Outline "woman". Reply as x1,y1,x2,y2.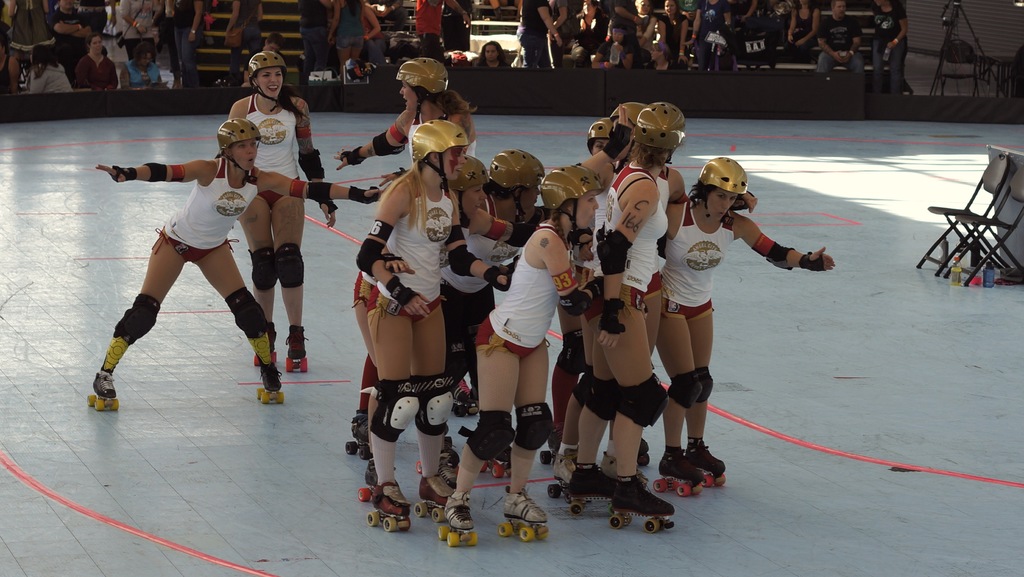
873,3,915,100.
